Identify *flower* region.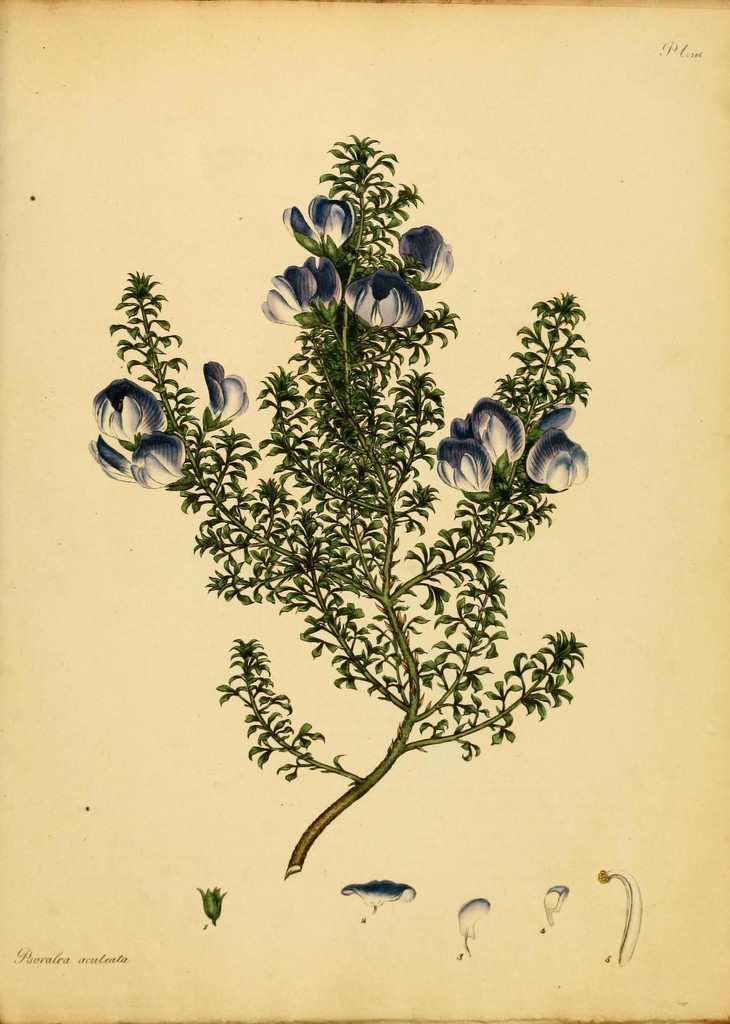
Region: box=[91, 367, 176, 476].
